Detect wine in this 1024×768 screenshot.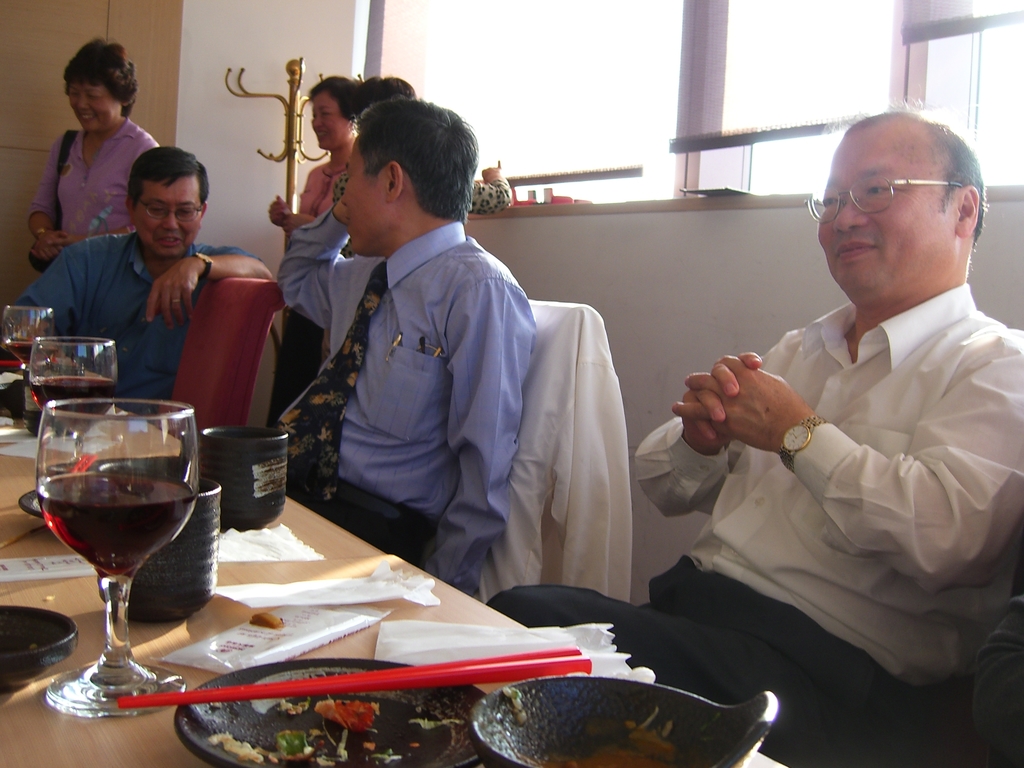
Detection: (x1=40, y1=436, x2=202, y2=709).
